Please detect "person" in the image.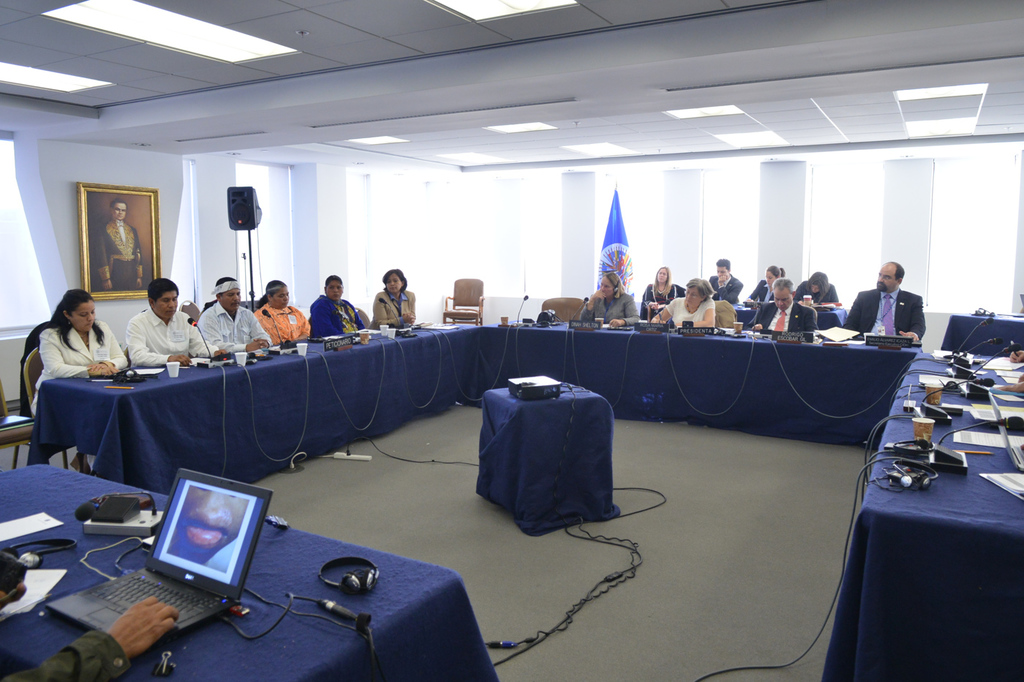
locate(309, 271, 365, 337).
